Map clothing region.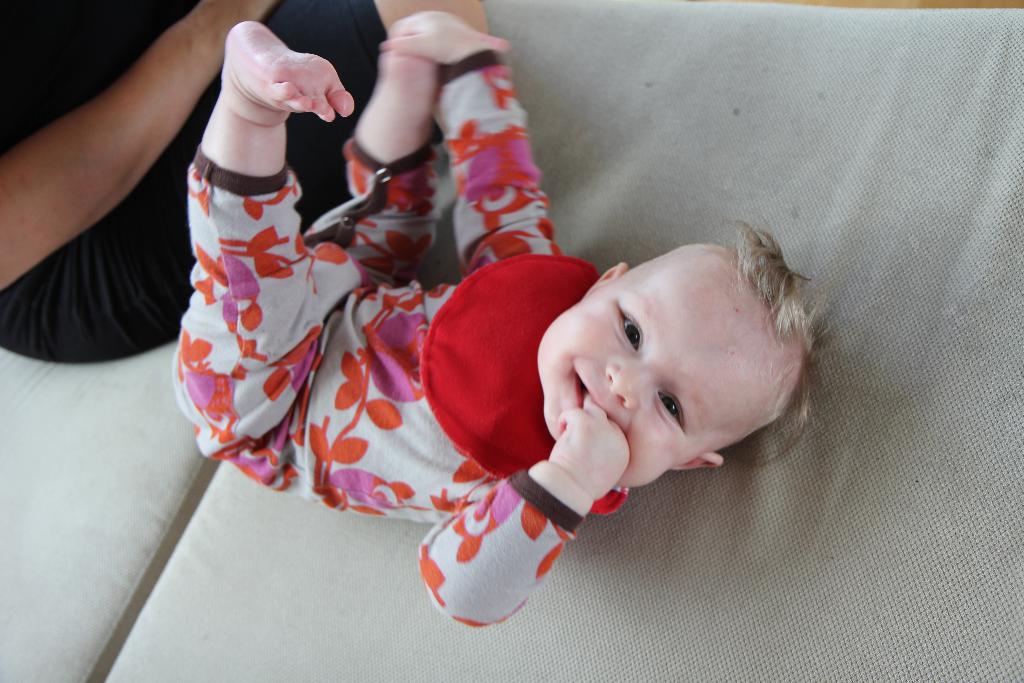
Mapped to (left=192, top=42, right=738, bottom=586).
